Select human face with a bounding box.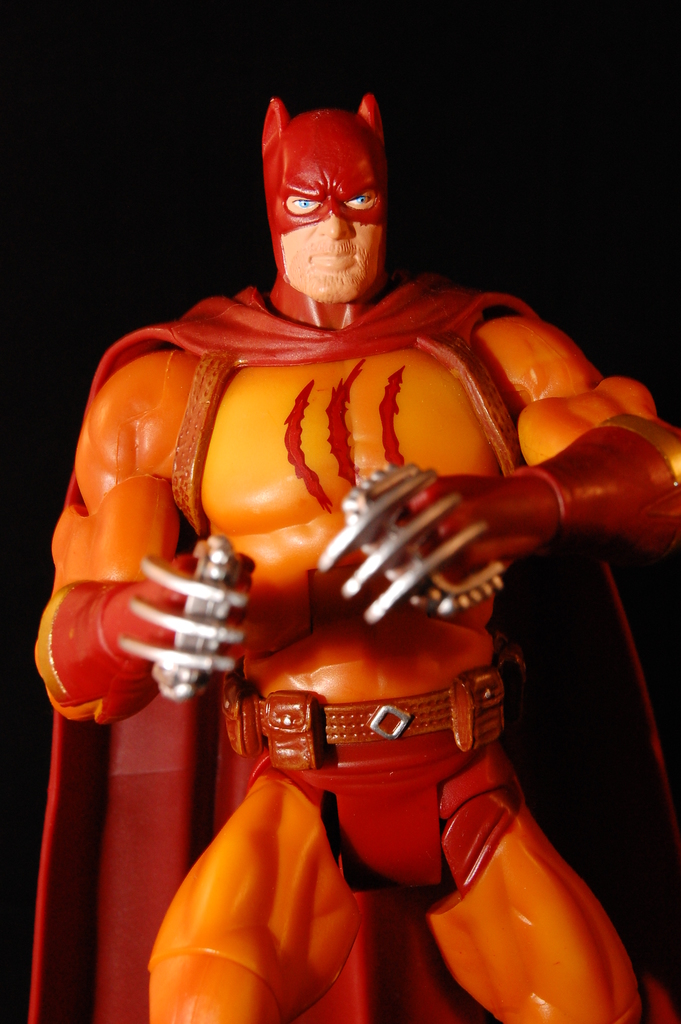
[283,169,384,292].
